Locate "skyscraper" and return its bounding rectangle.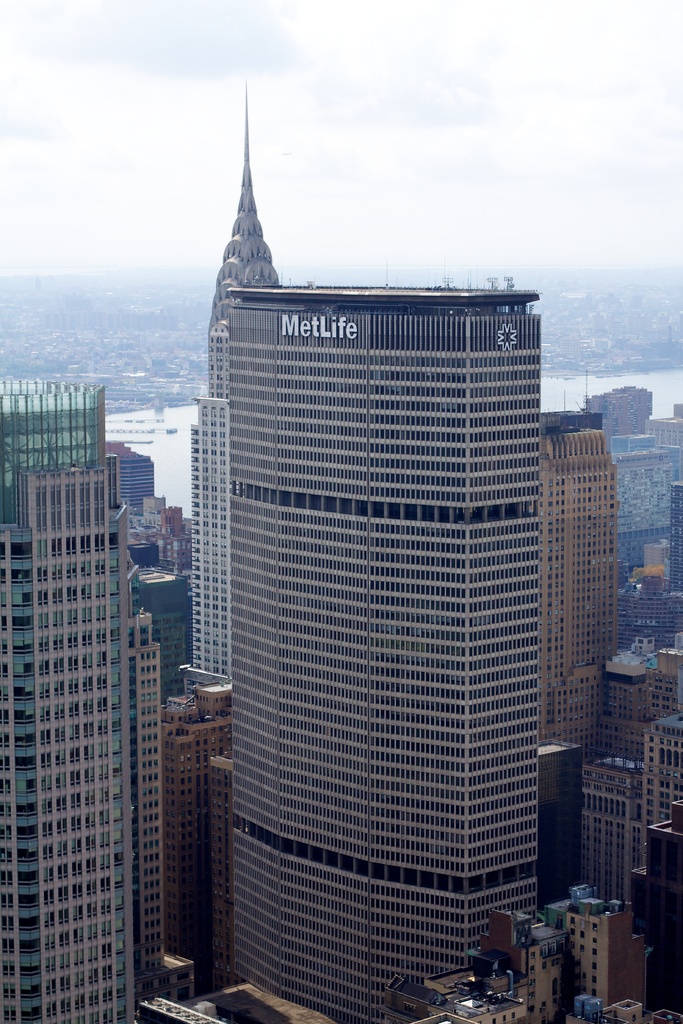
[128,612,194,1023].
